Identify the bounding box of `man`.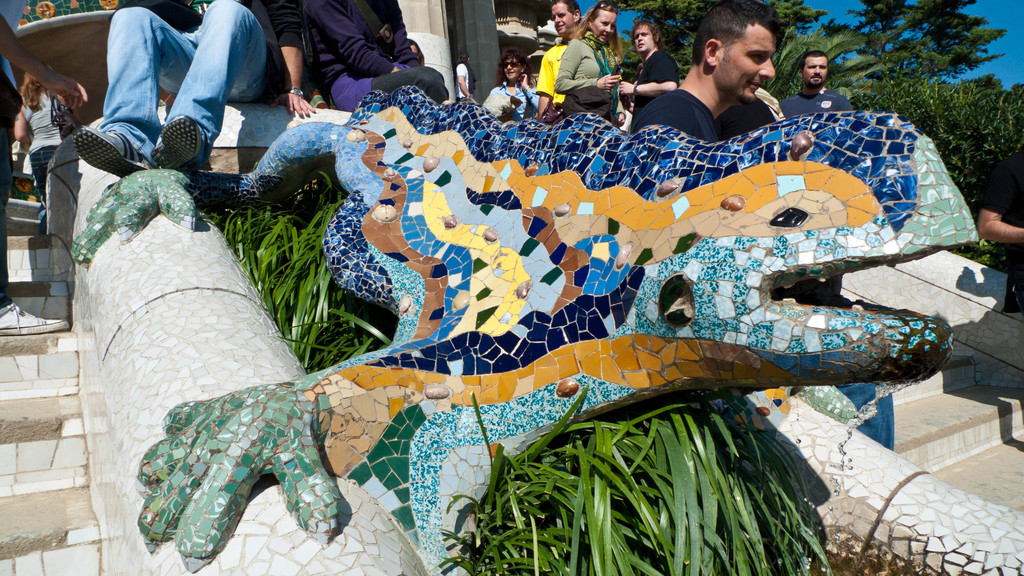
(x1=640, y1=31, x2=821, y2=135).
